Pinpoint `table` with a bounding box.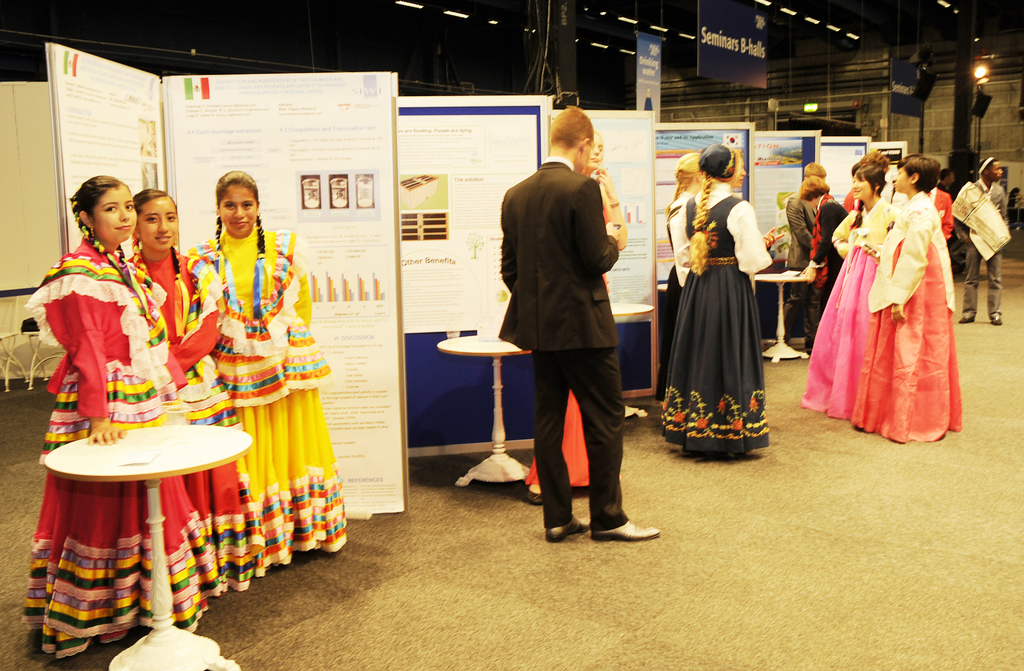
box=[436, 334, 532, 487].
